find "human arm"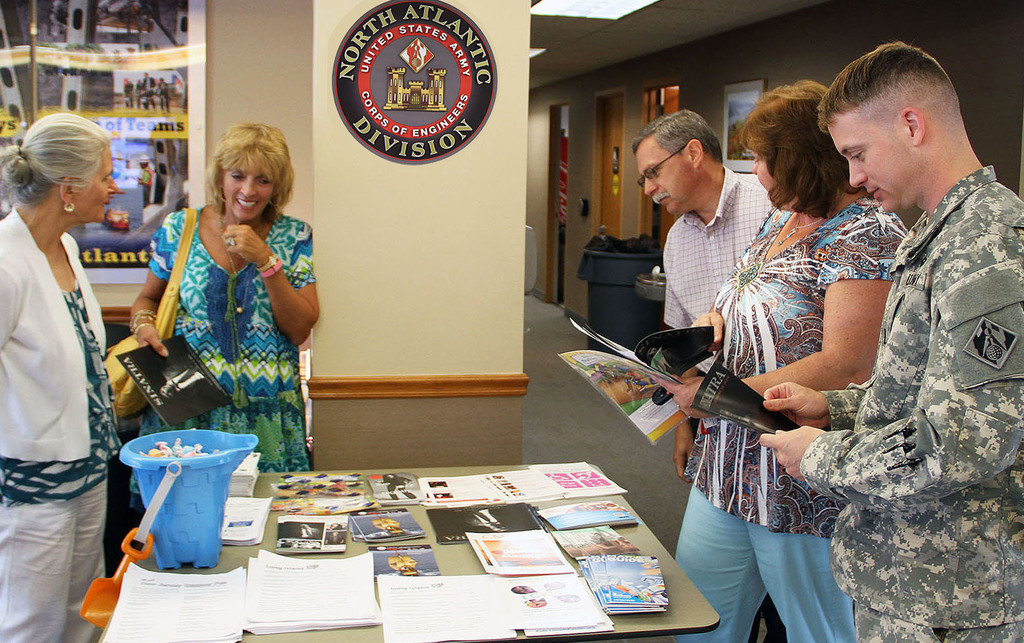
crop(685, 303, 730, 358)
